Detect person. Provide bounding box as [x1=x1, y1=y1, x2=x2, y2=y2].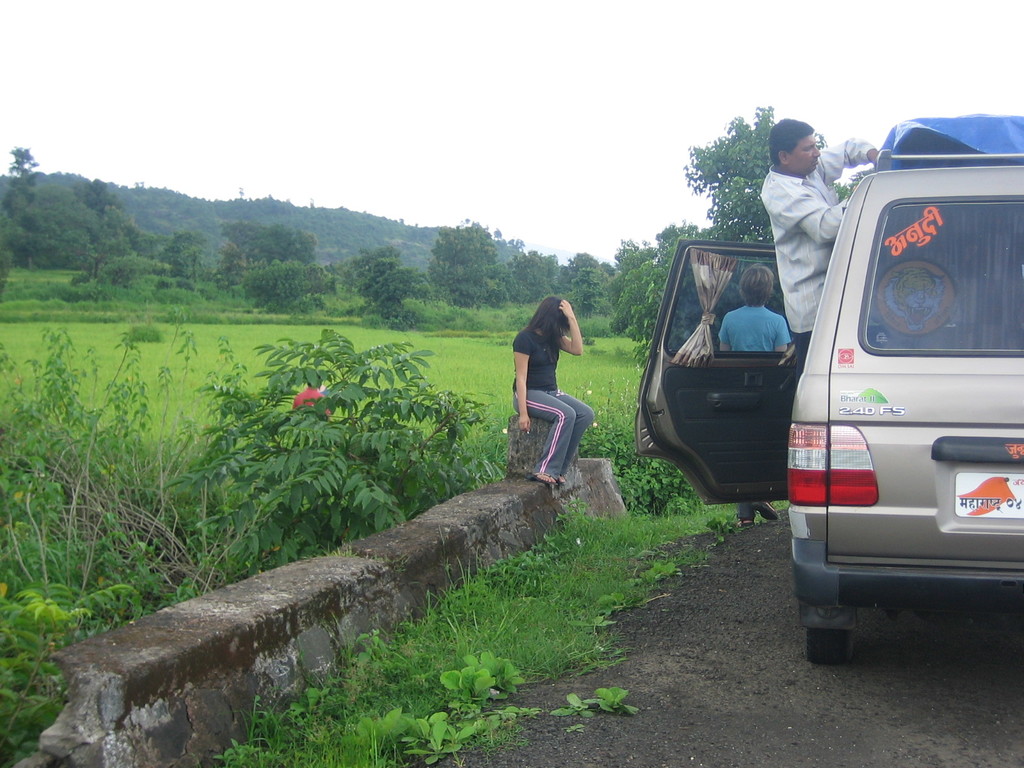
[x1=715, y1=260, x2=783, y2=526].
